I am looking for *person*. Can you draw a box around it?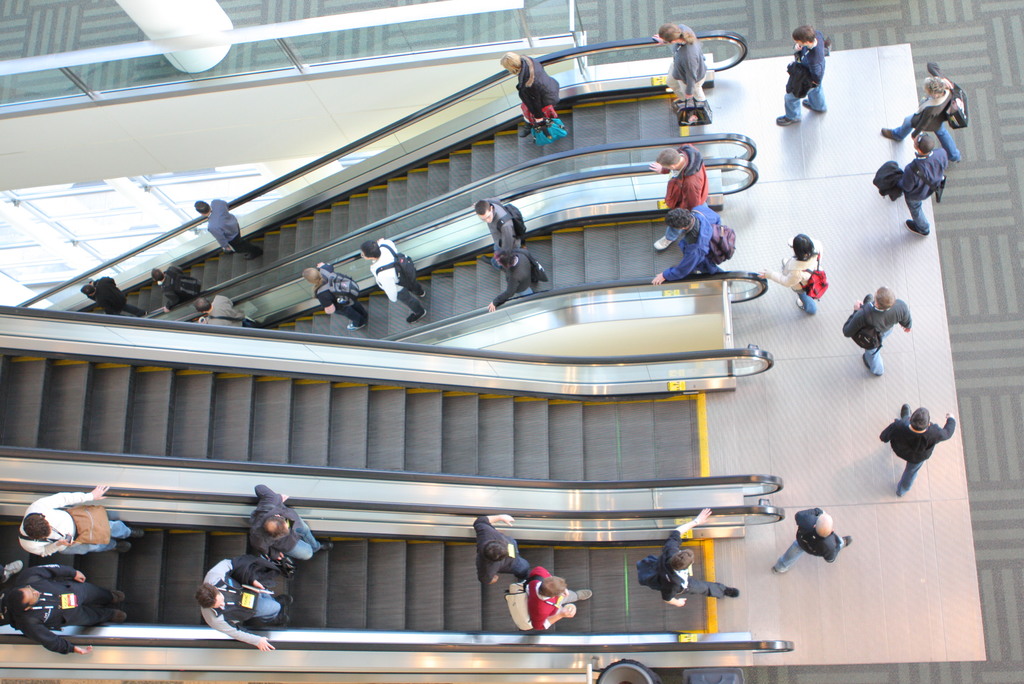
Sure, the bounding box is box=[854, 278, 915, 377].
